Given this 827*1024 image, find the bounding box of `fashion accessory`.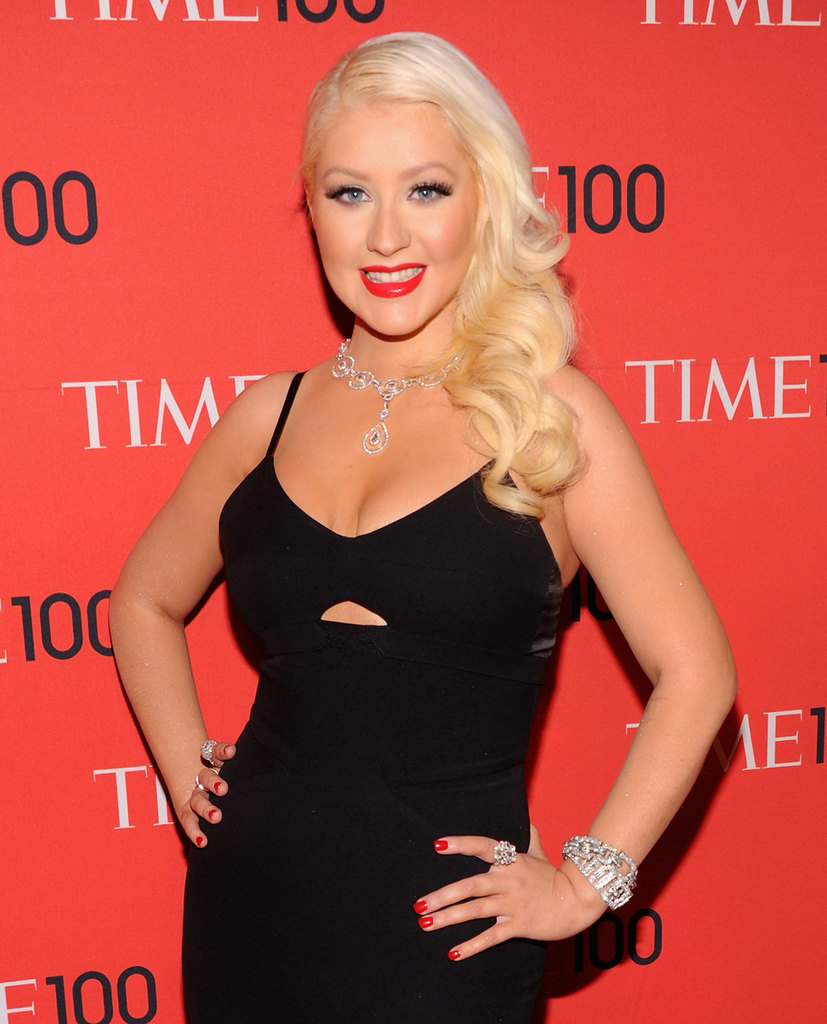
192:771:210:792.
